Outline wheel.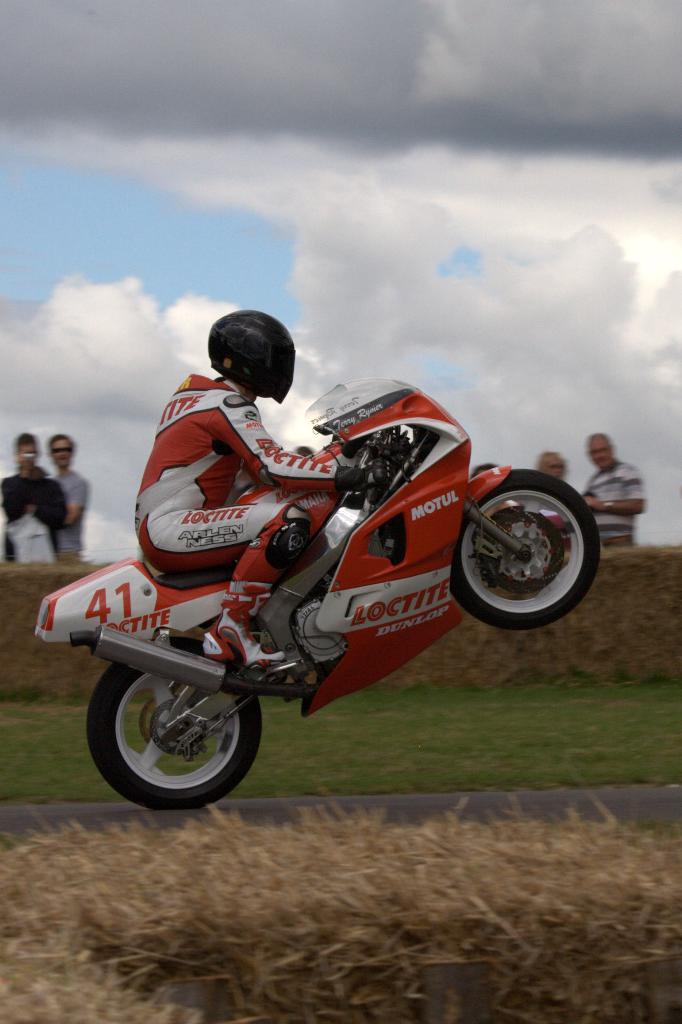
Outline: 443,469,599,630.
